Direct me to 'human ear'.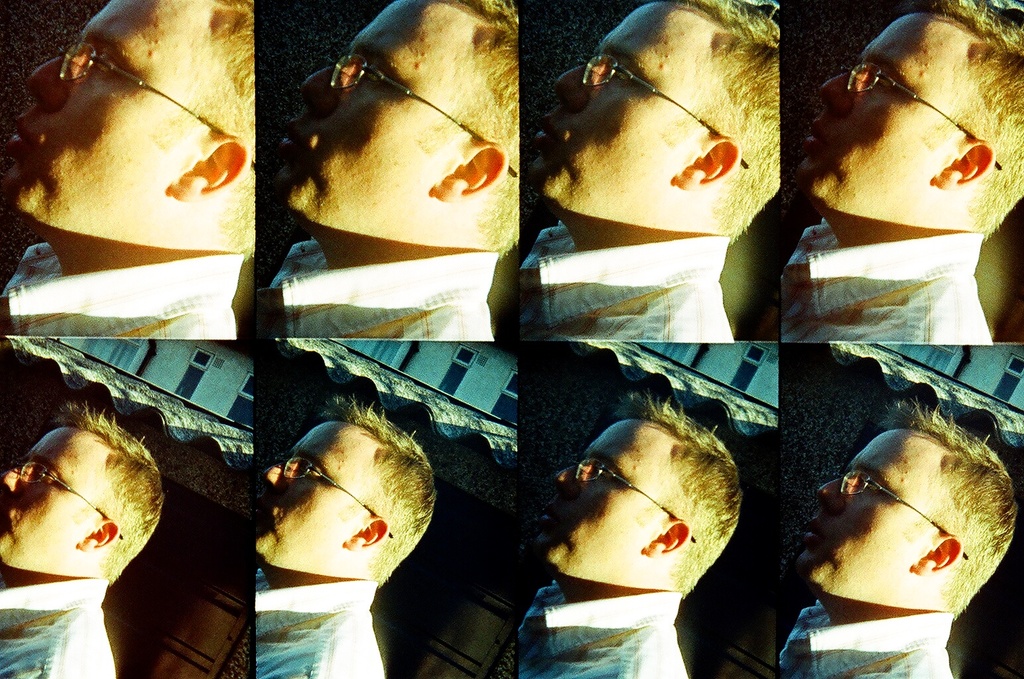
Direction: [932,141,992,186].
